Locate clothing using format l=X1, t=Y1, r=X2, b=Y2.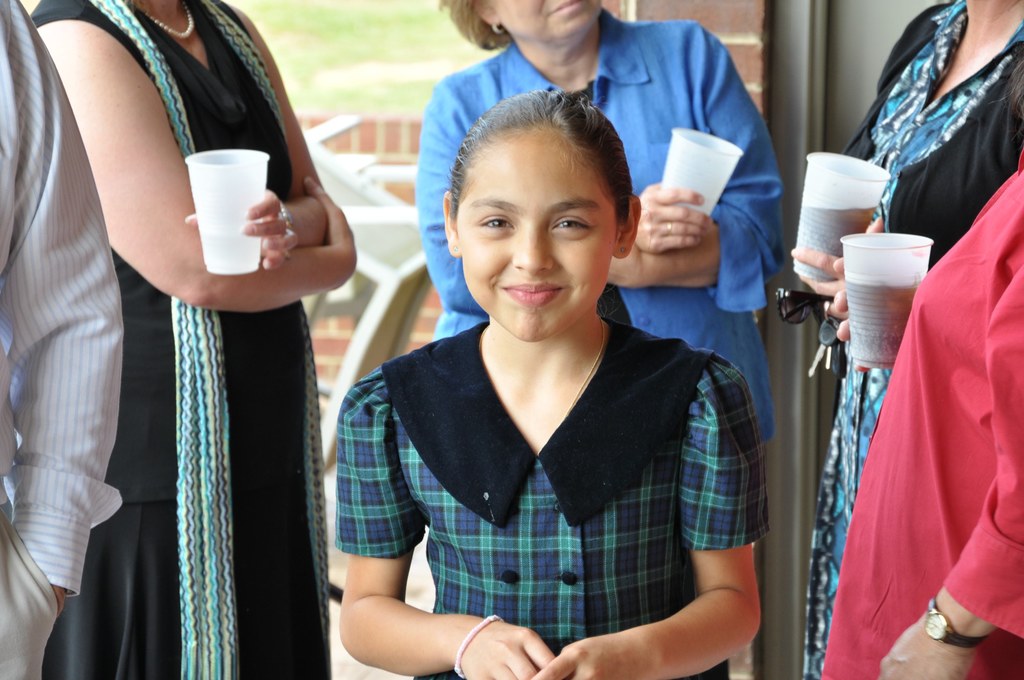
l=30, t=0, r=339, b=679.
